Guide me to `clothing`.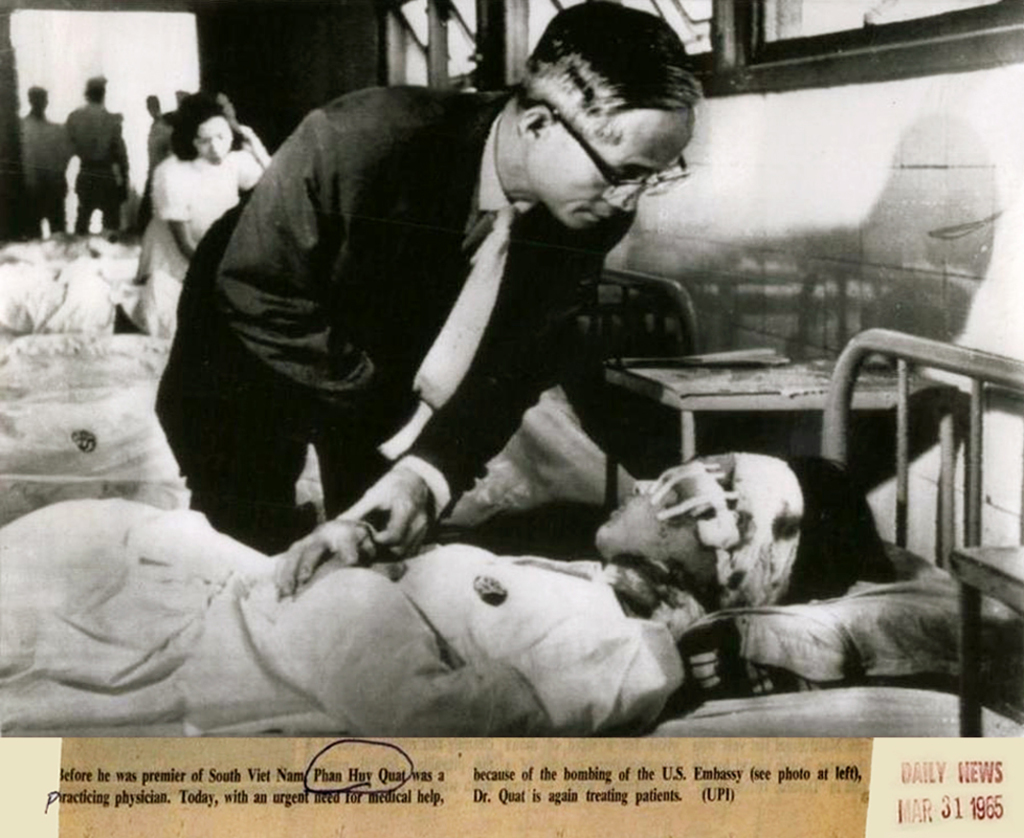
Guidance: bbox(155, 51, 712, 561).
